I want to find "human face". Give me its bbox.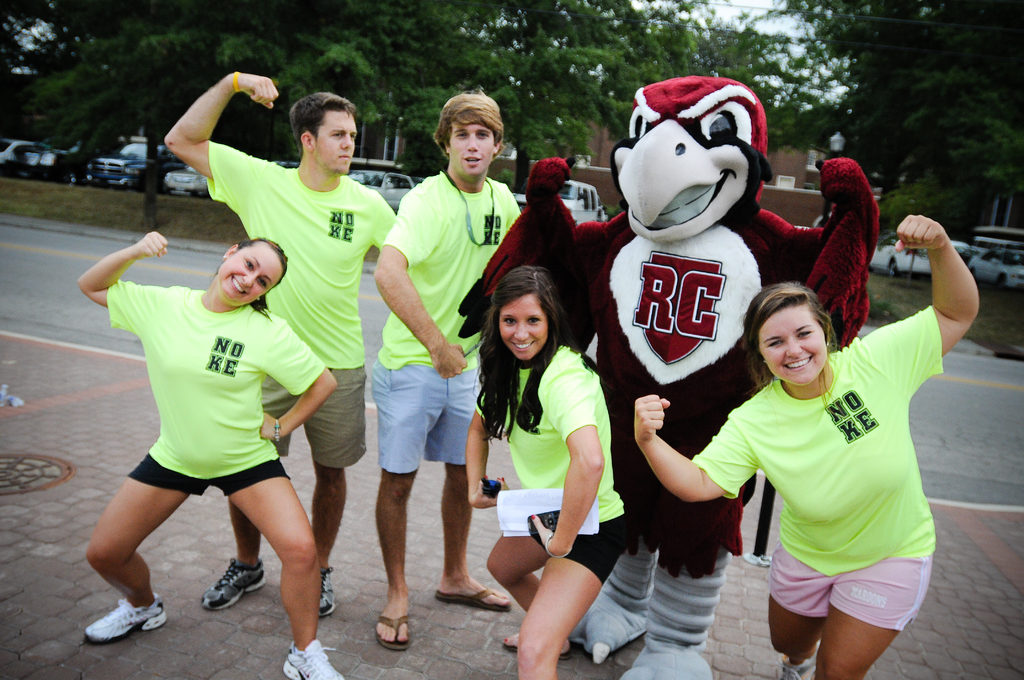
218 245 281 299.
